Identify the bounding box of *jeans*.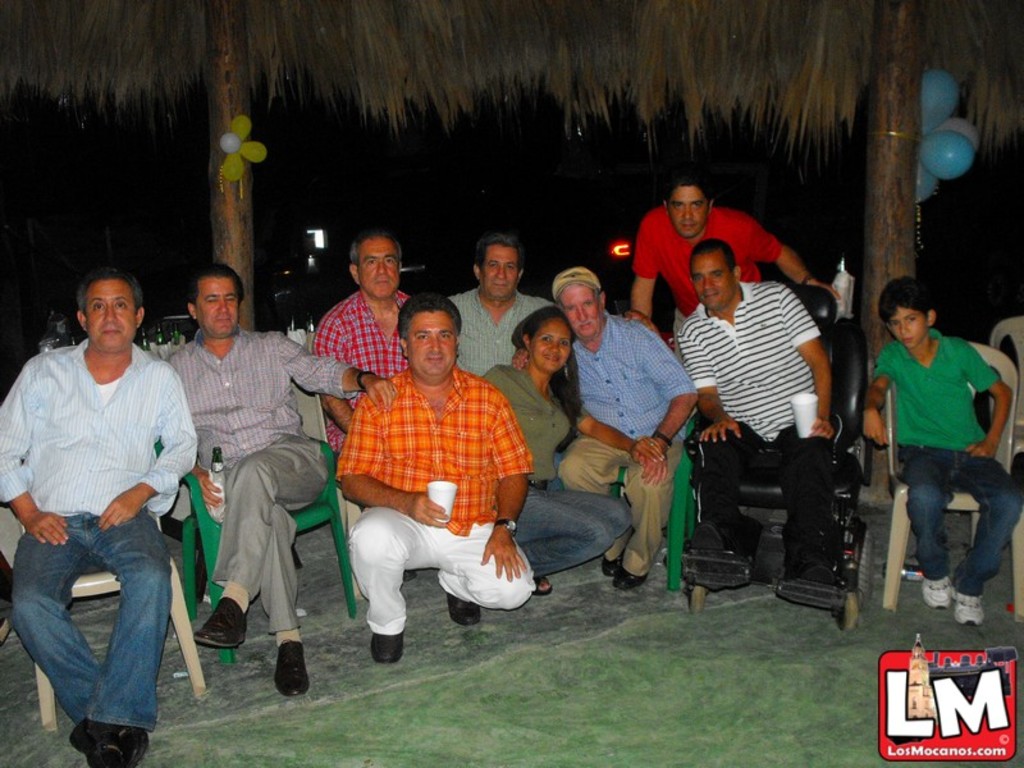
crop(200, 429, 339, 643).
